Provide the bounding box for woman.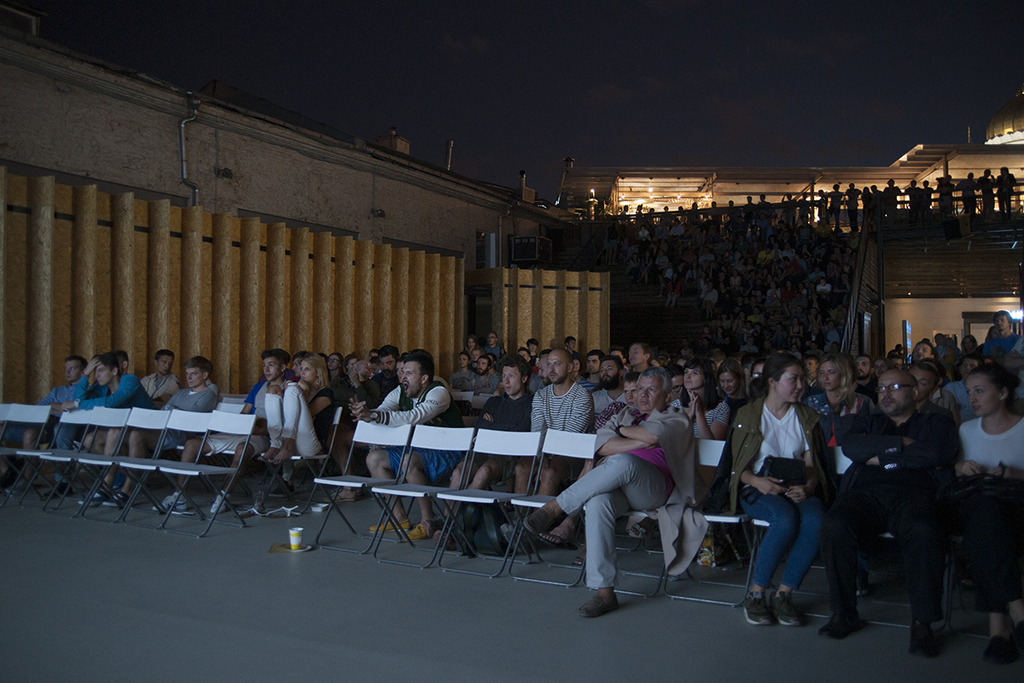
BBox(950, 360, 1023, 664).
